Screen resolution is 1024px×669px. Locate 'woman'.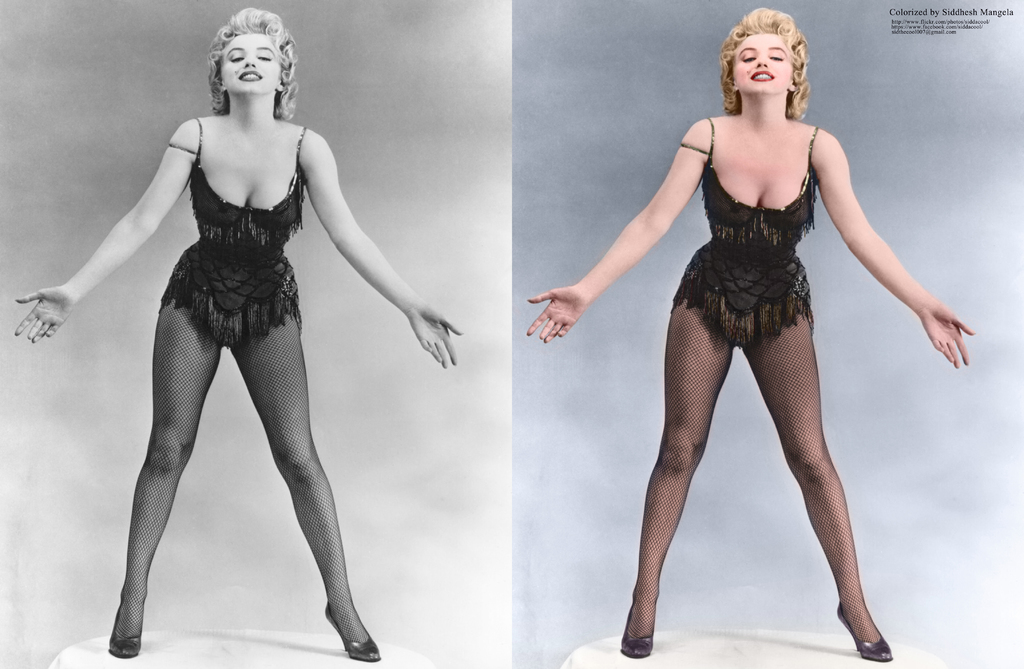
<bbox>0, 0, 471, 668</bbox>.
